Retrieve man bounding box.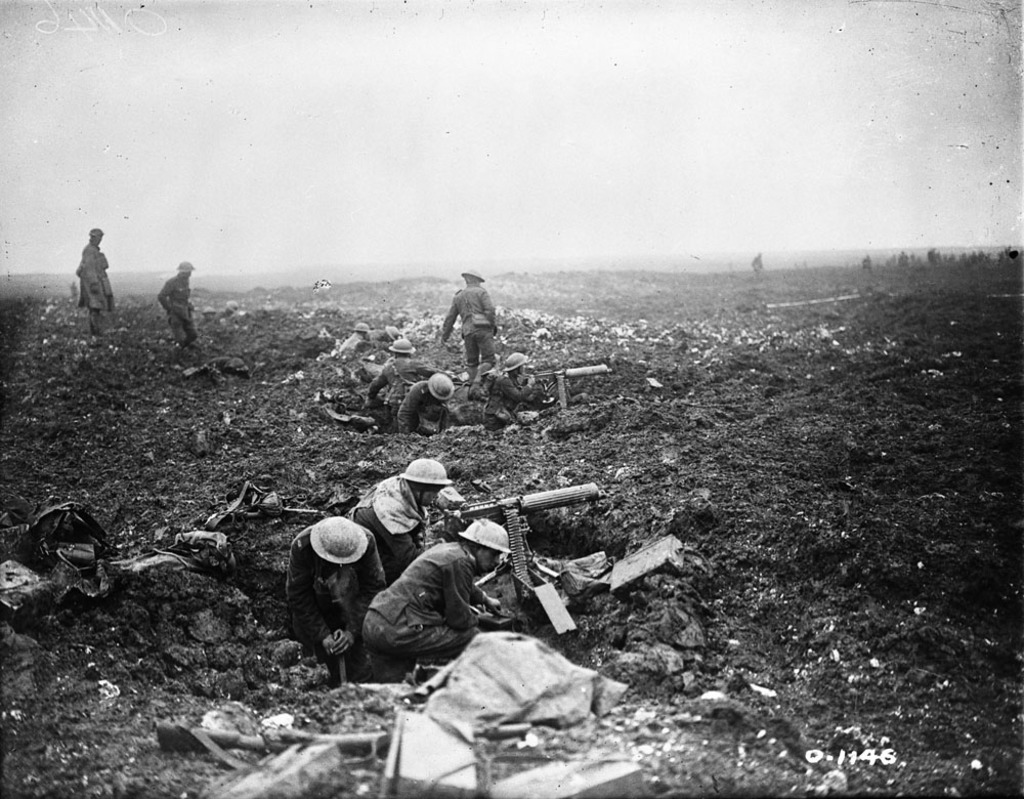
Bounding box: 350 453 459 582.
